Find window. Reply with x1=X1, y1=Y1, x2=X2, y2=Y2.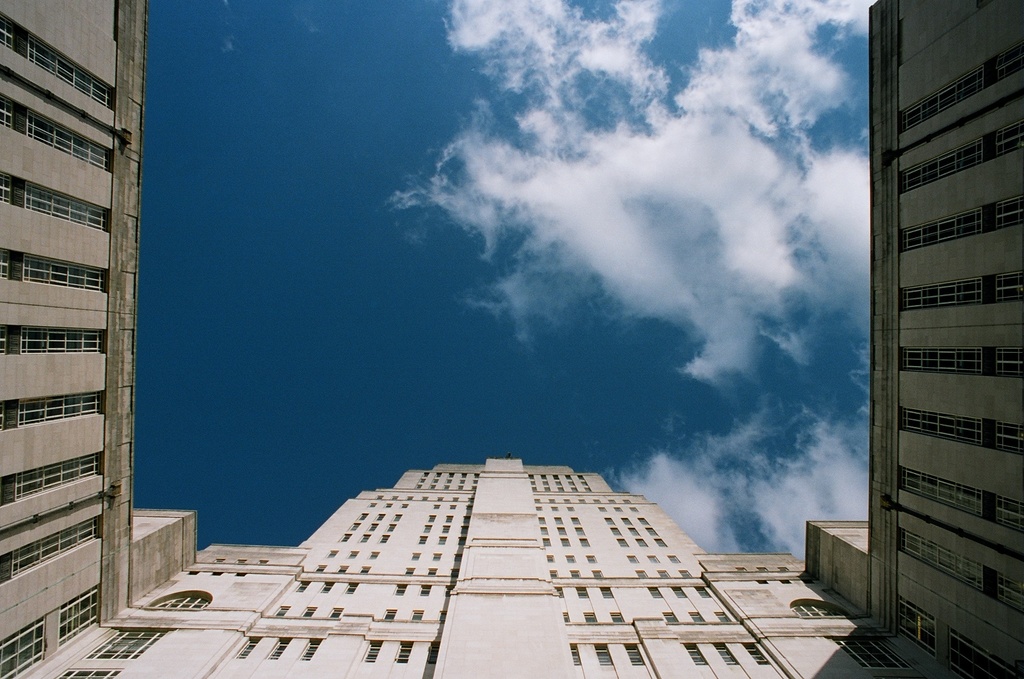
x1=342, y1=532, x2=353, y2=544.
